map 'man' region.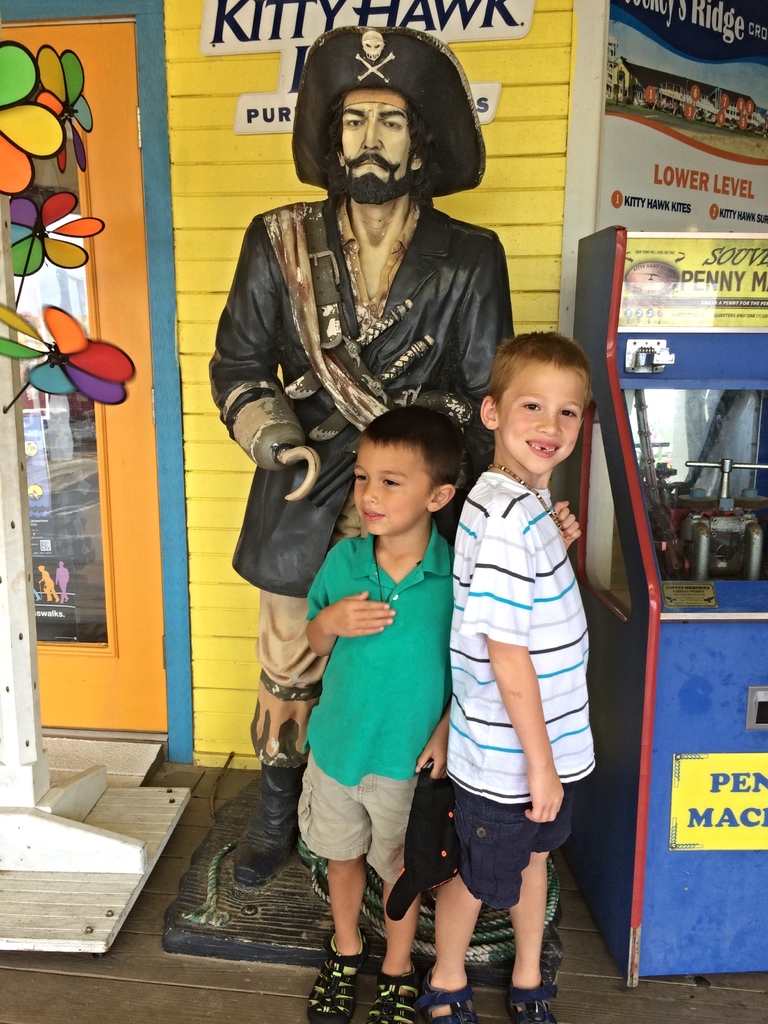
Mapped to (x1=411, y1=330, x2=605, y2=1002).
